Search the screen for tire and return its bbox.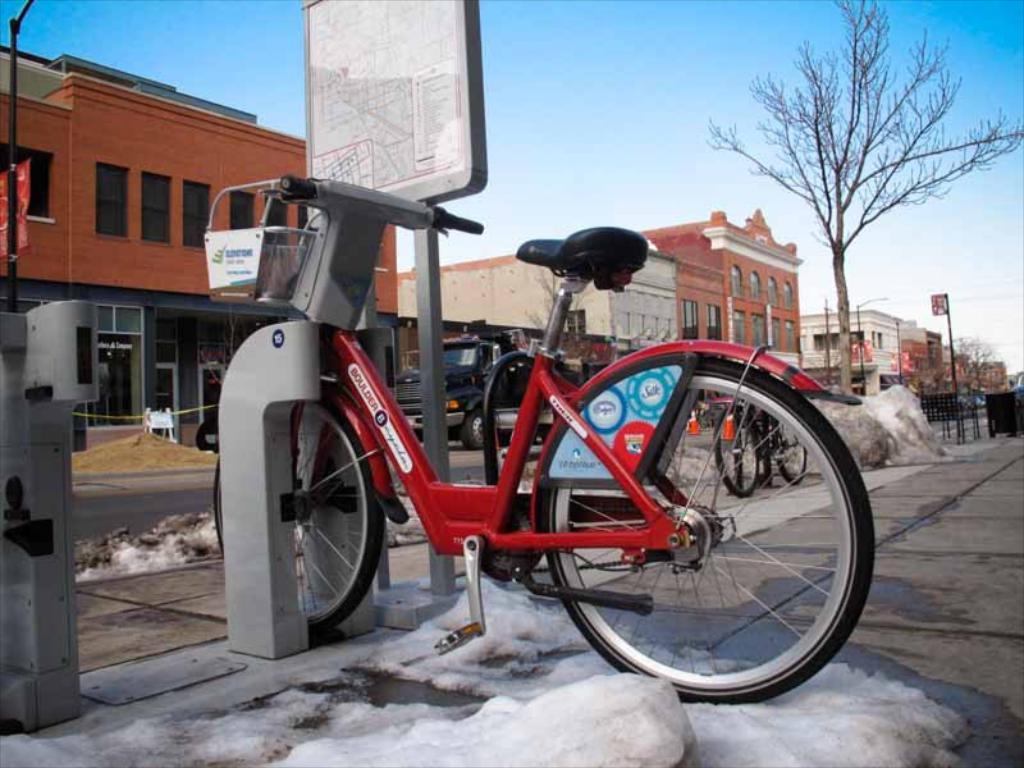
Found: 210 394 389 636.
